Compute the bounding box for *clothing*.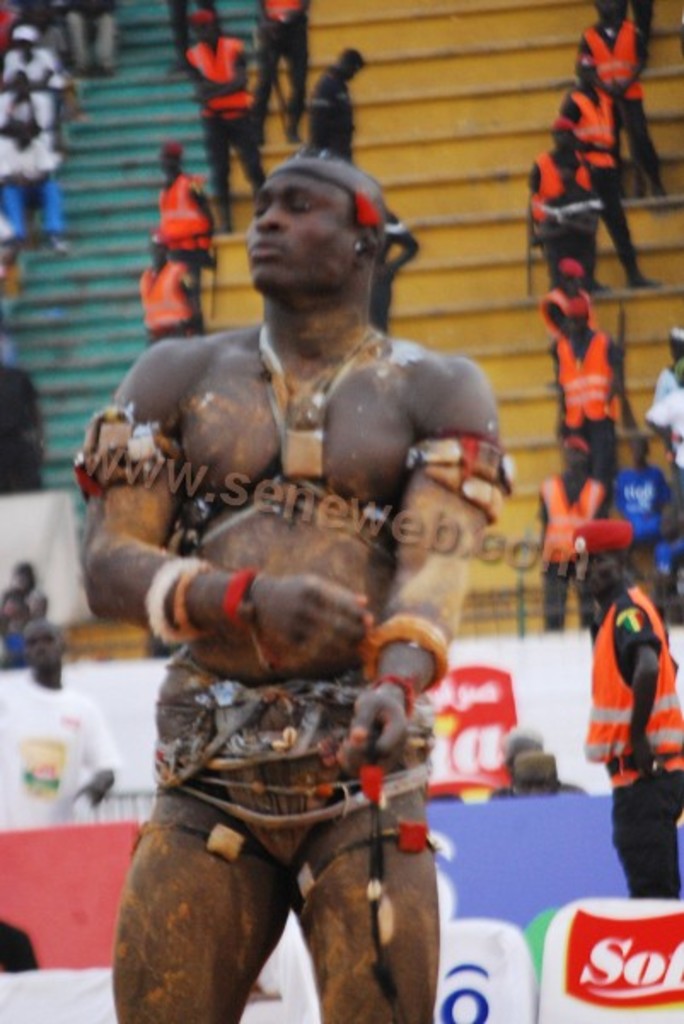
BBox(181, 39, 252, 193).
